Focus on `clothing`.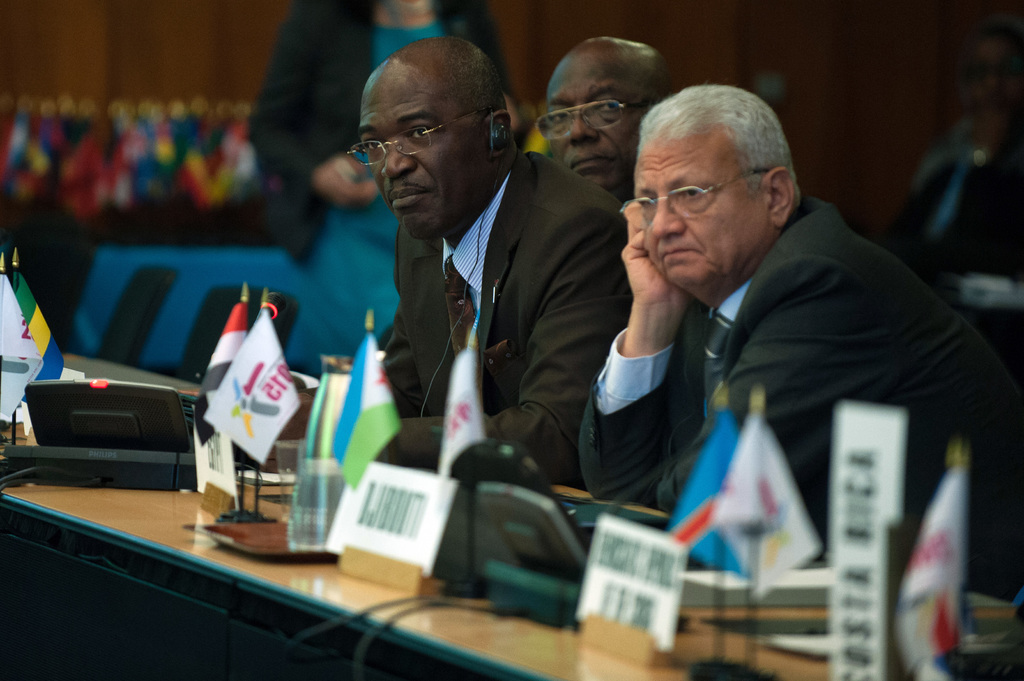
Focused at detection(372, 141, 630, 490).
